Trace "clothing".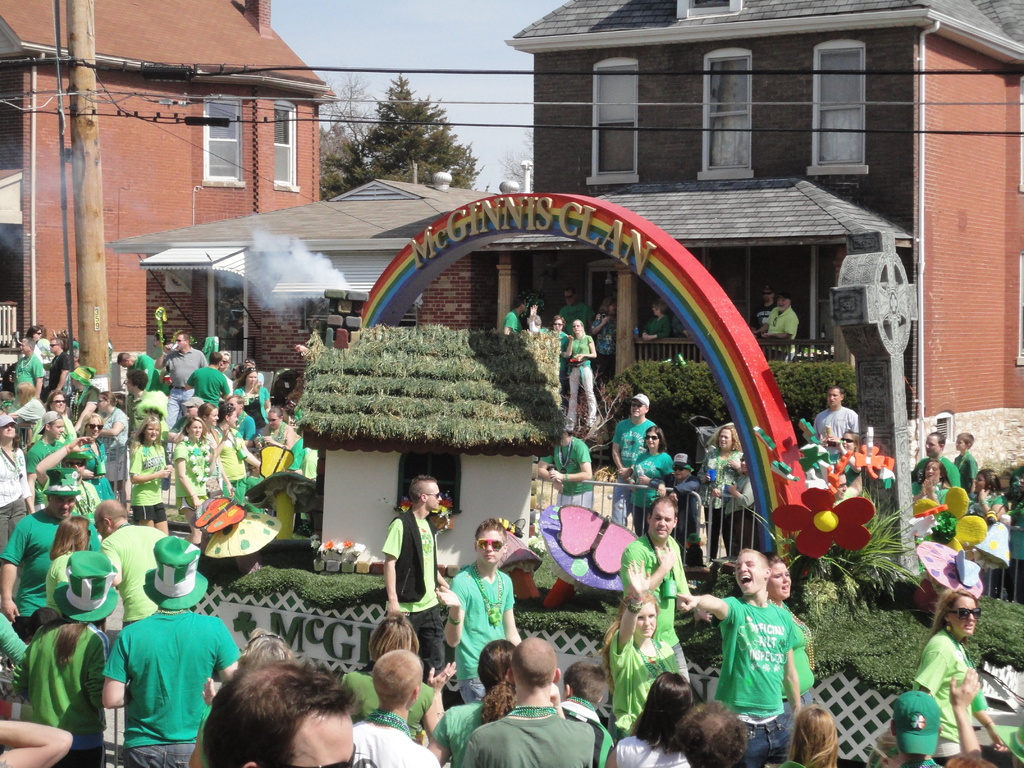
Traced to 104:604:218:752.
